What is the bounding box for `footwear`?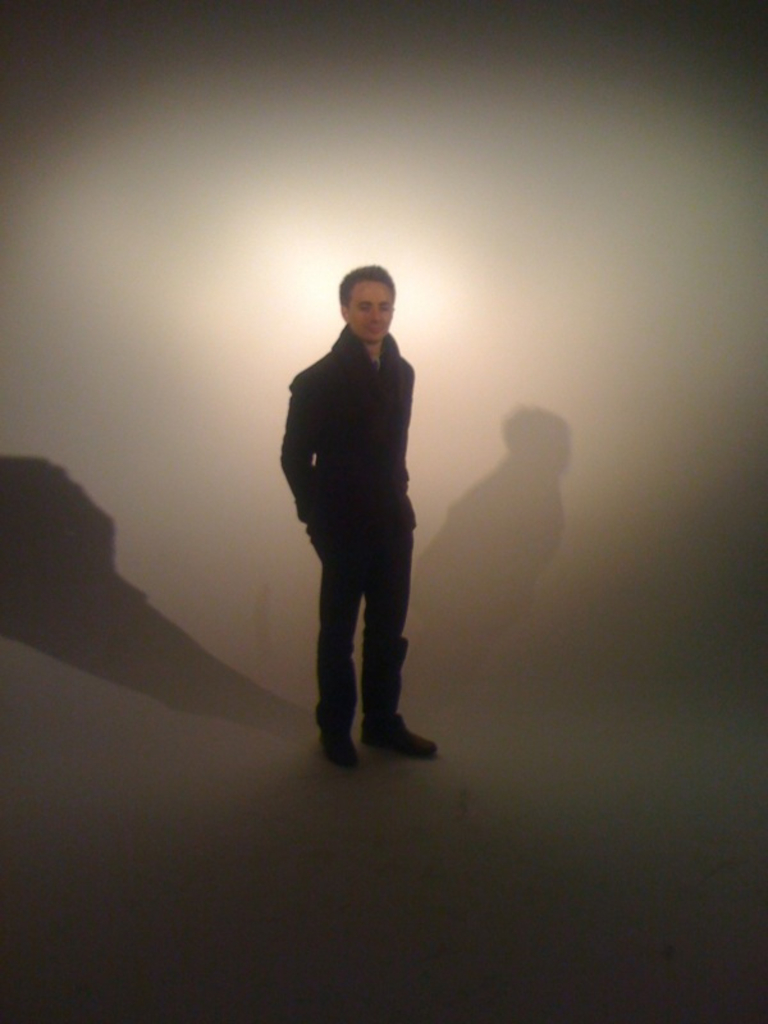
x1=326 y1=692 x2=430 y2=762.
